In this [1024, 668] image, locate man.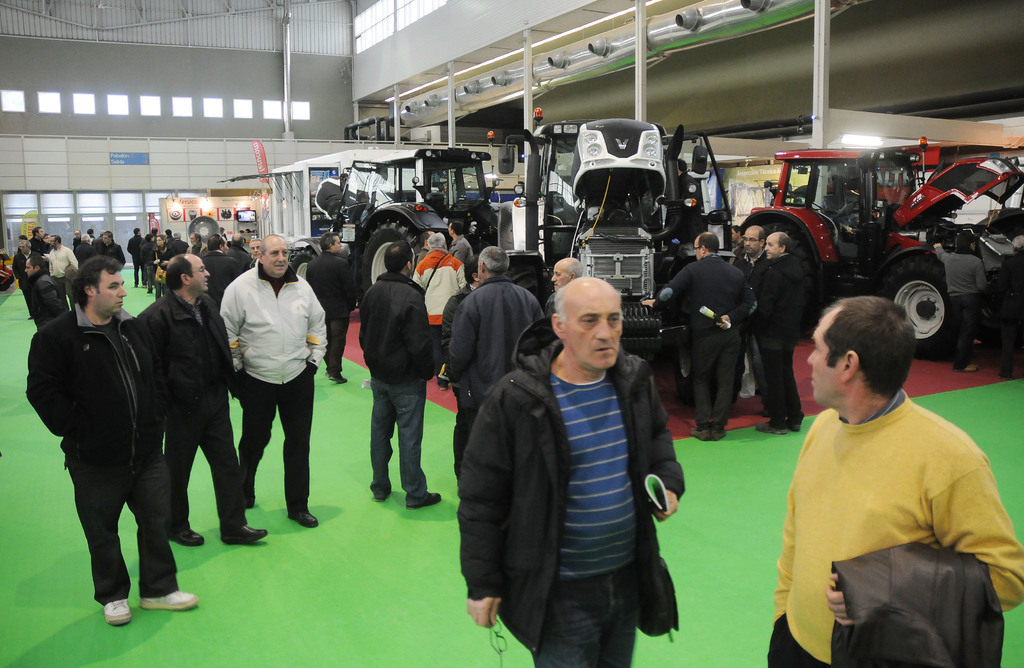
Bounding box: detection(461, 275, 687, 667).
